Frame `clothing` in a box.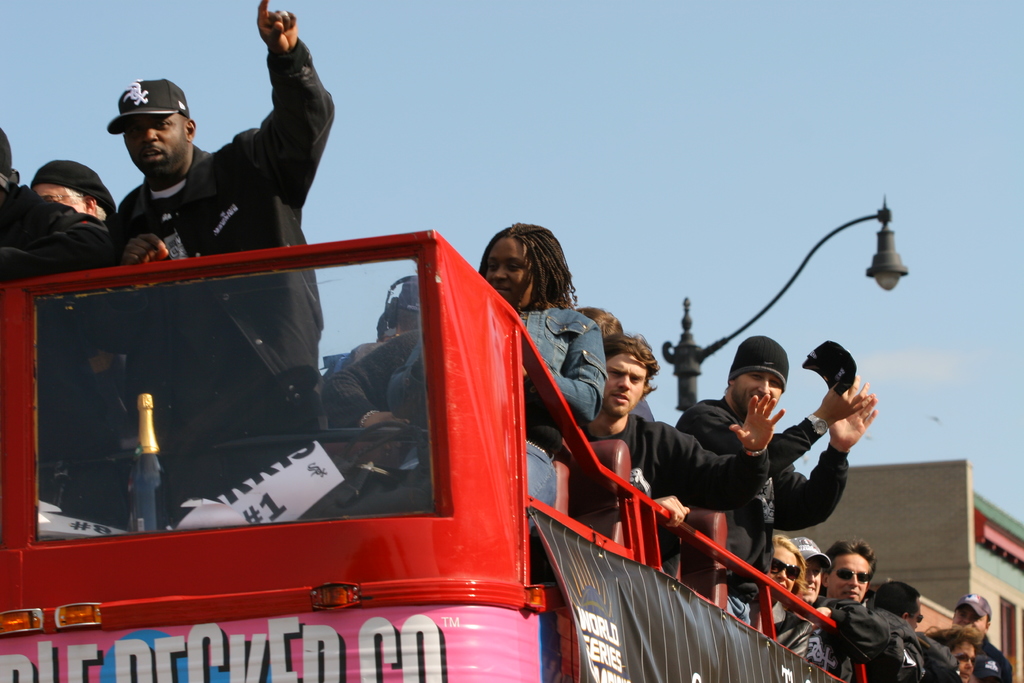
115,32,345,523.
